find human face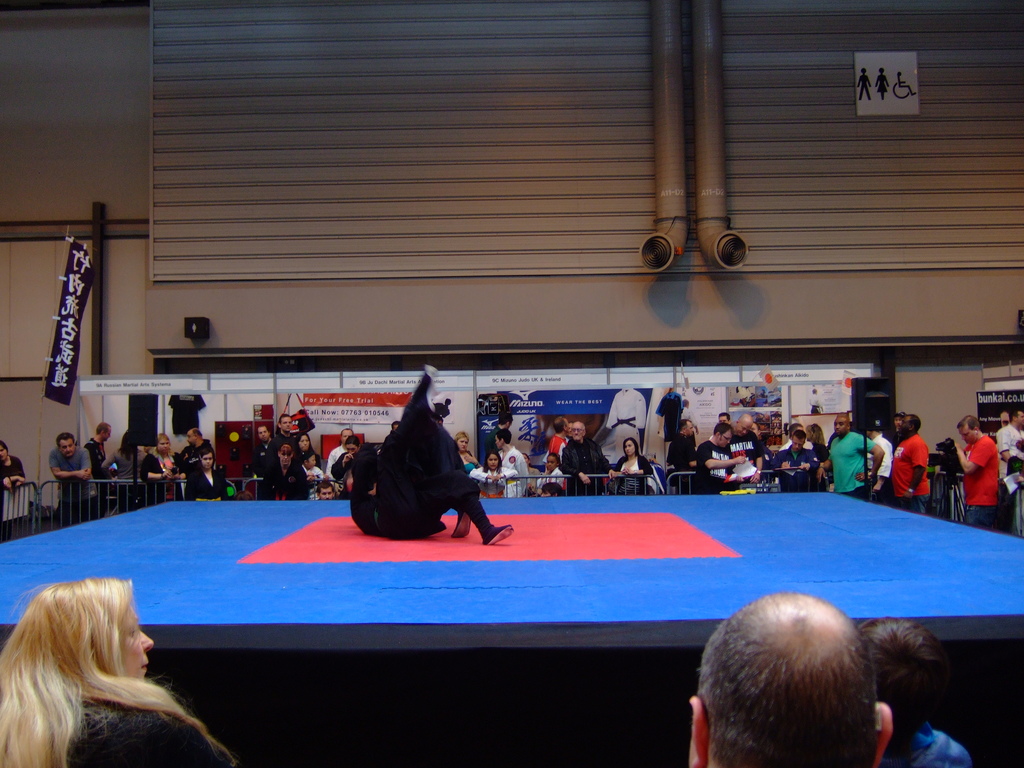
[626,441,636,454]
